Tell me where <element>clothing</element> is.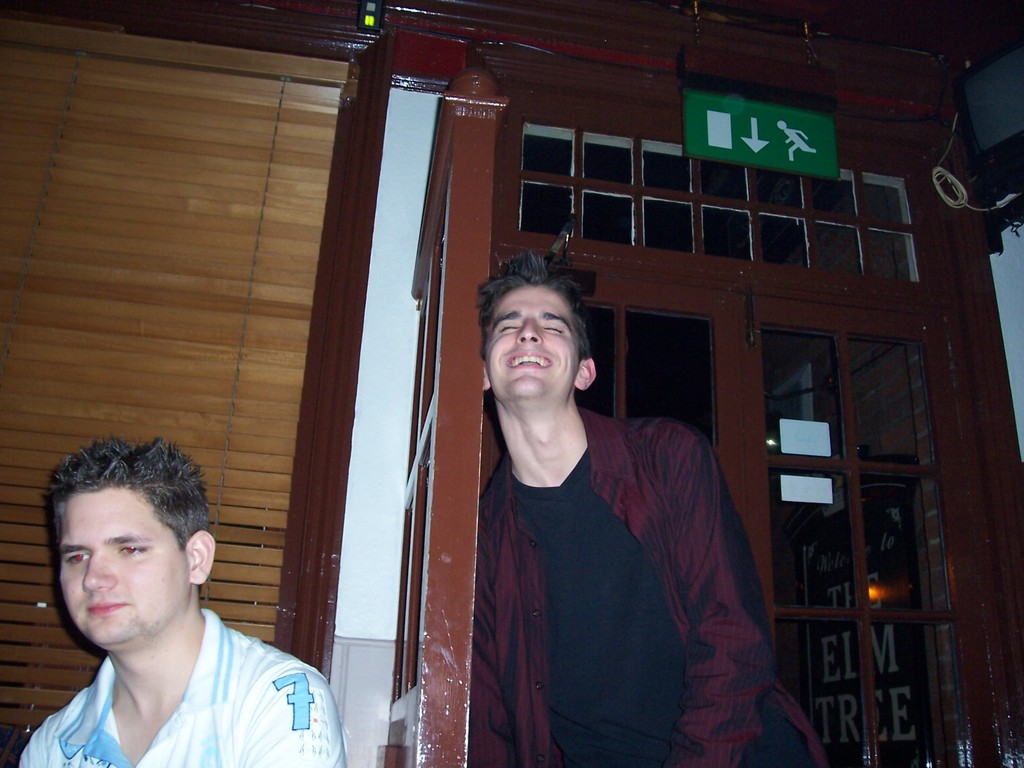
<element>clothing</element> is at [469,405,815,767].
